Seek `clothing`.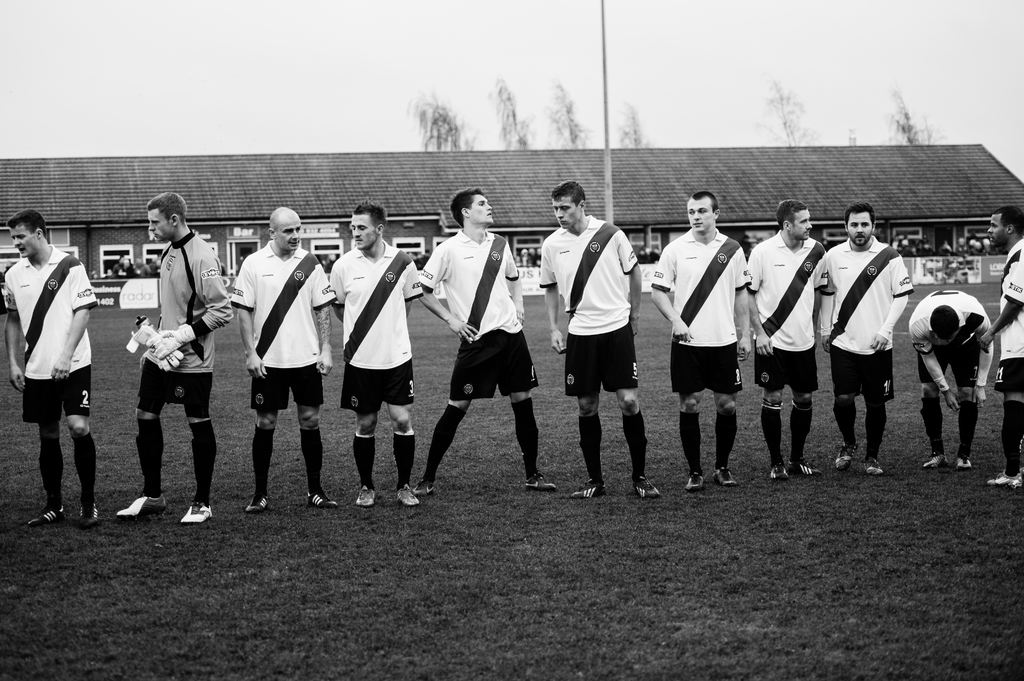
[905, 295, 996, 414].
